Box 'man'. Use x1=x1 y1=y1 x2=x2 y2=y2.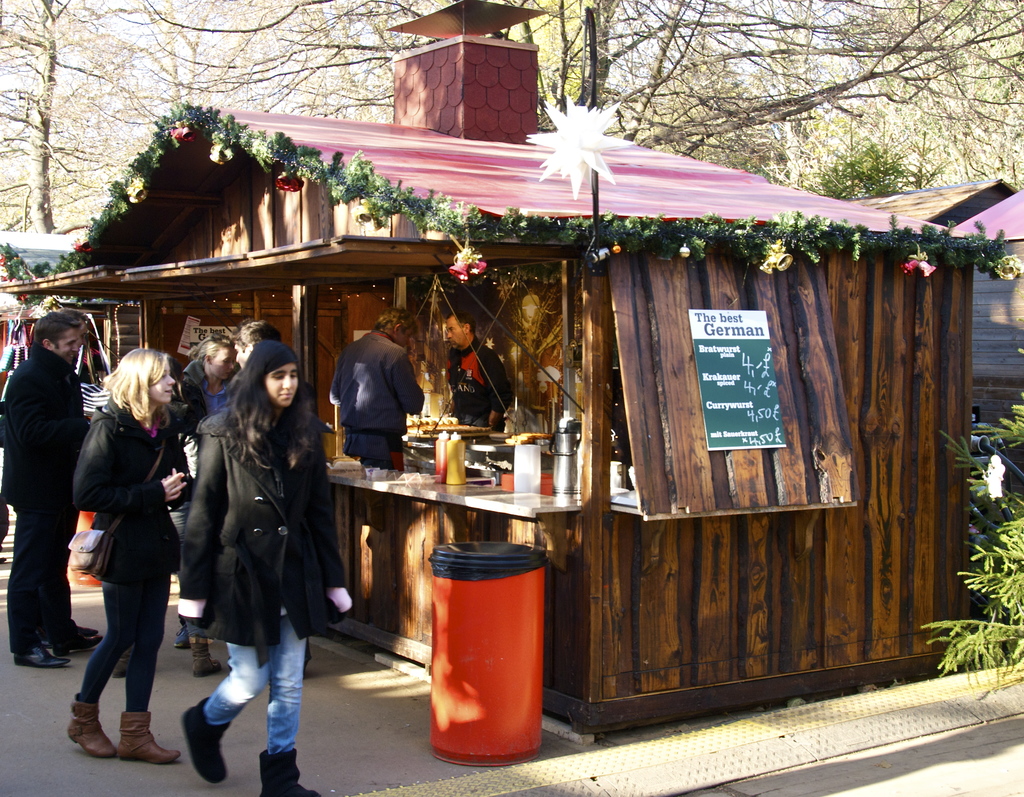
x1=324 y1=315 x2=429 y2=491.
